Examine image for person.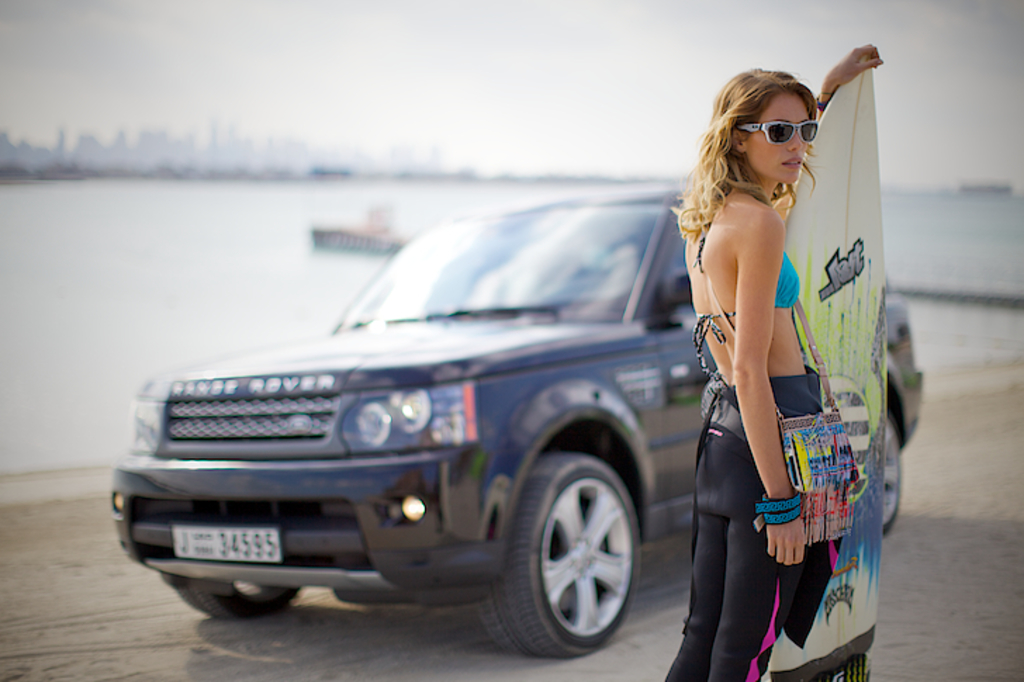
Examination result: x1=675 y1=49 x2=866 y2=667.
